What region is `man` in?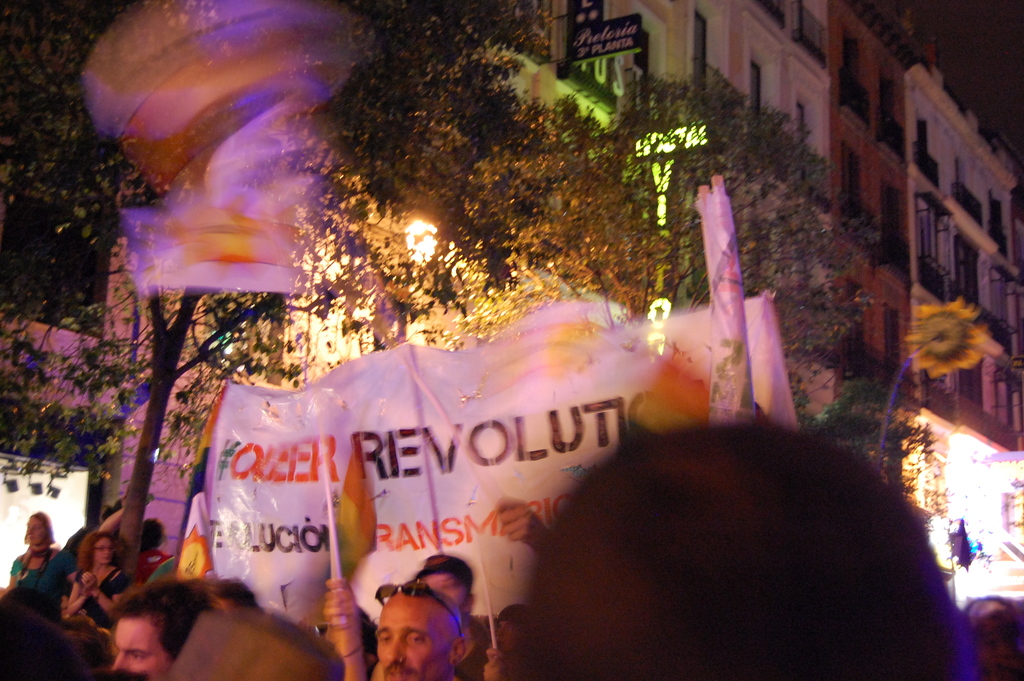
<bbox>356, 564, 479, 677</bbox>.
